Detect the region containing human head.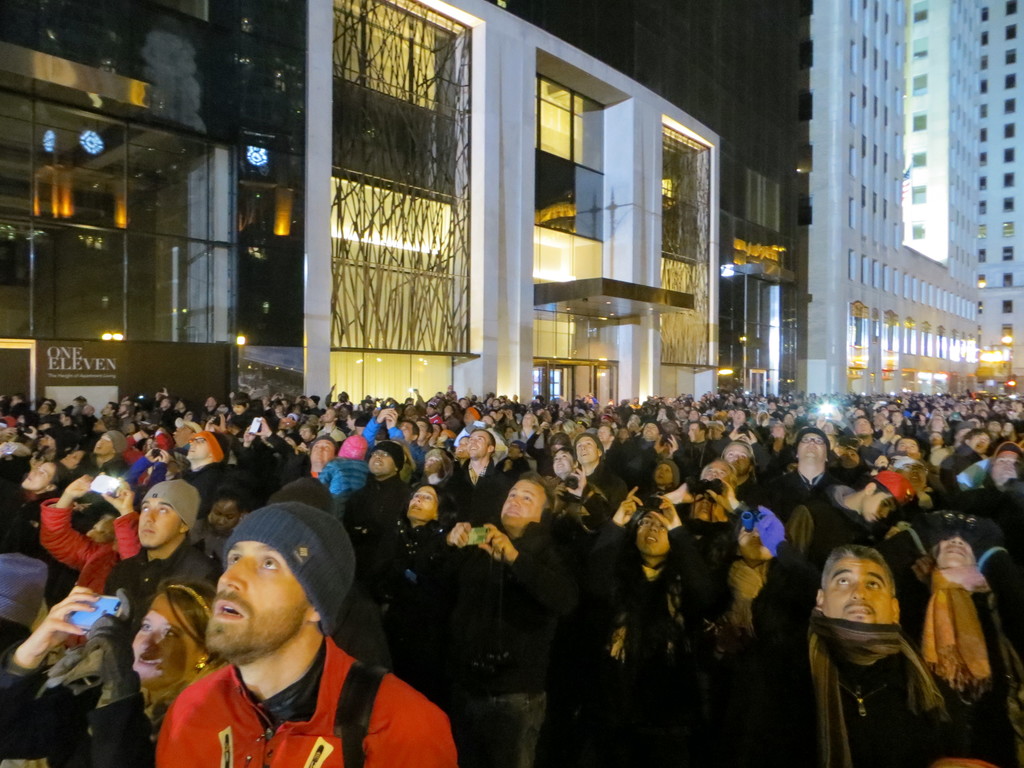
crop(703, 460, 739, 489).
